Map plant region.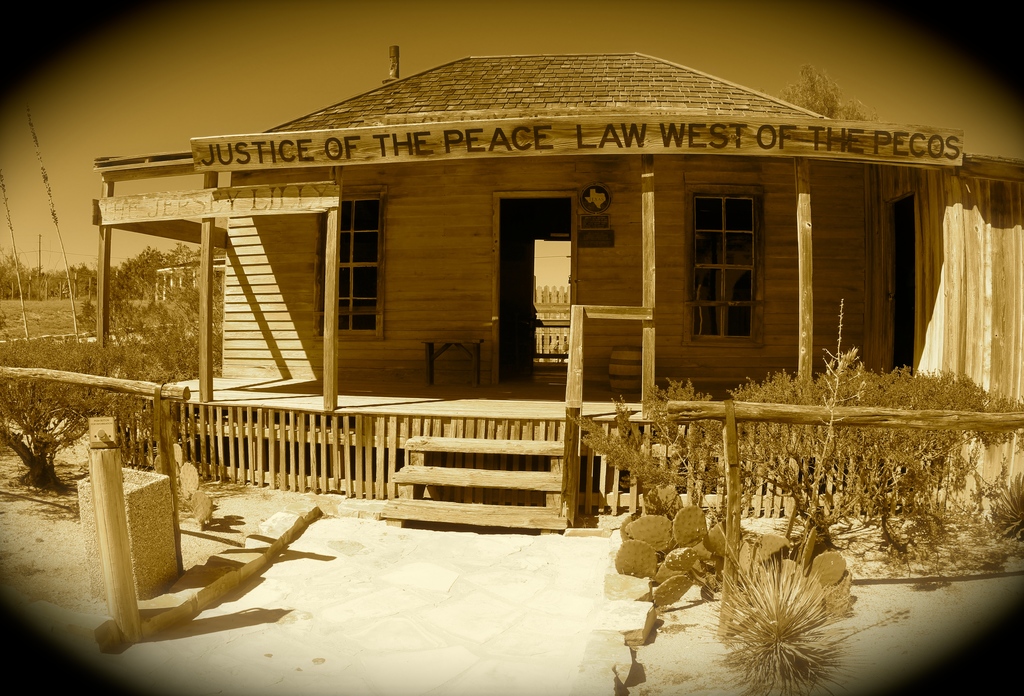
Mapped to crop(717, 551, 858, 688).
